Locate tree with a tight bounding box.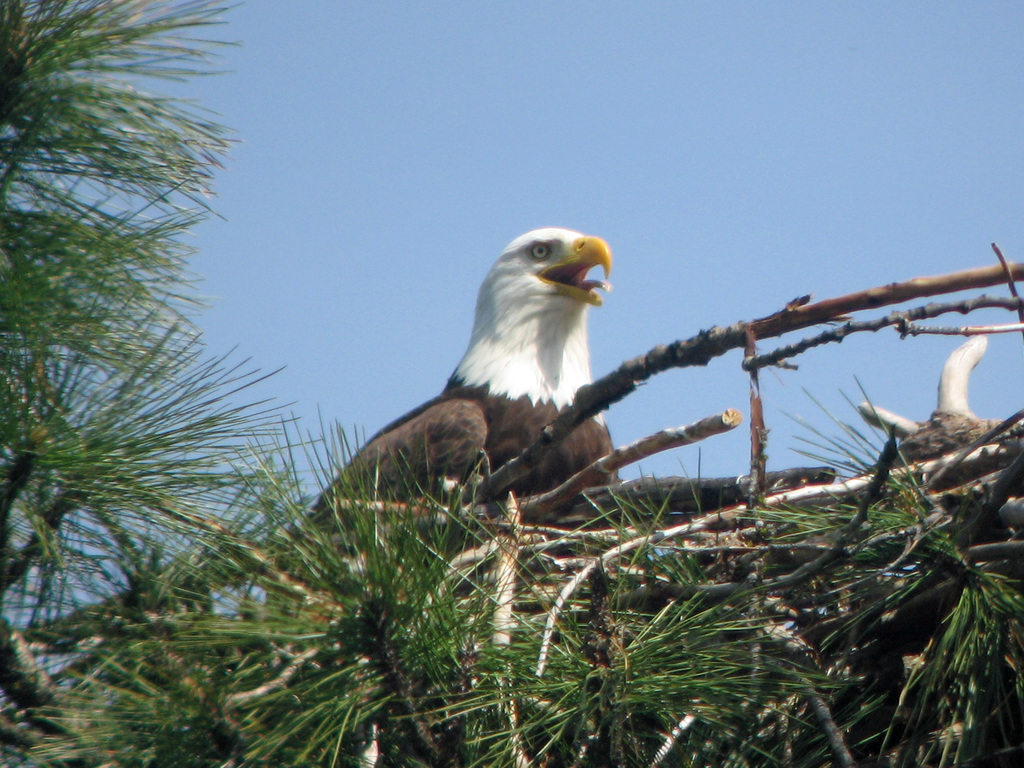
[left=0, top=76, right=1023, bottom=767].
